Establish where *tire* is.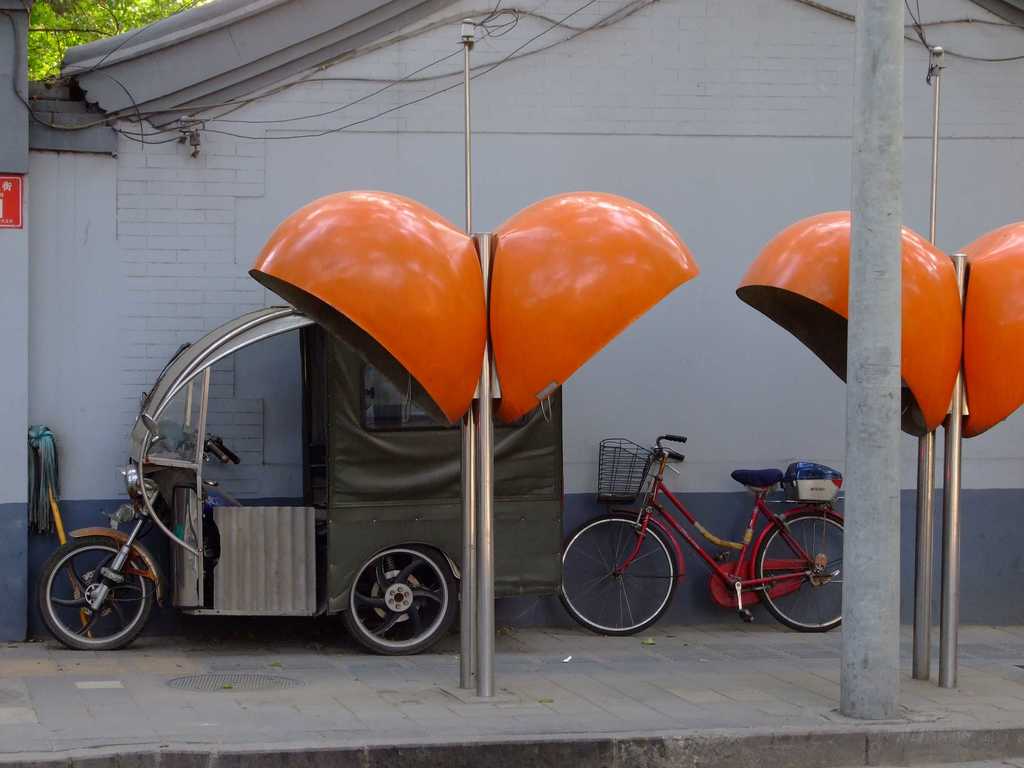
Established at [557, 515, 676, 637].
